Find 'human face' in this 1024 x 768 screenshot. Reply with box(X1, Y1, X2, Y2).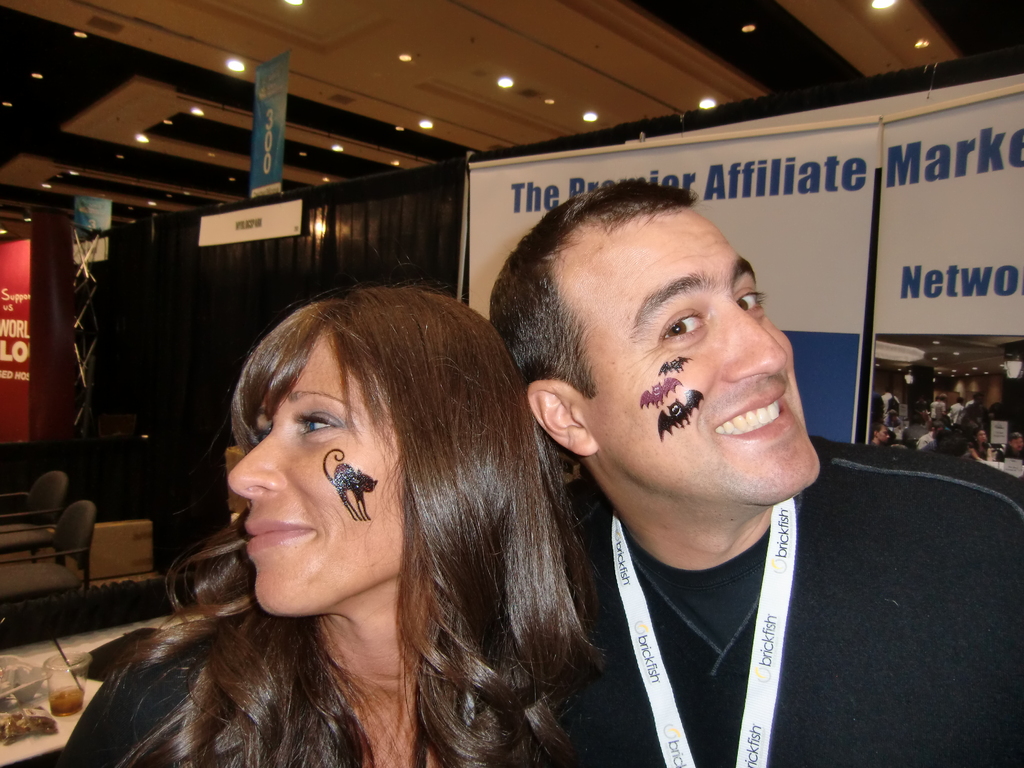
box(588, 226, 821, 492).
